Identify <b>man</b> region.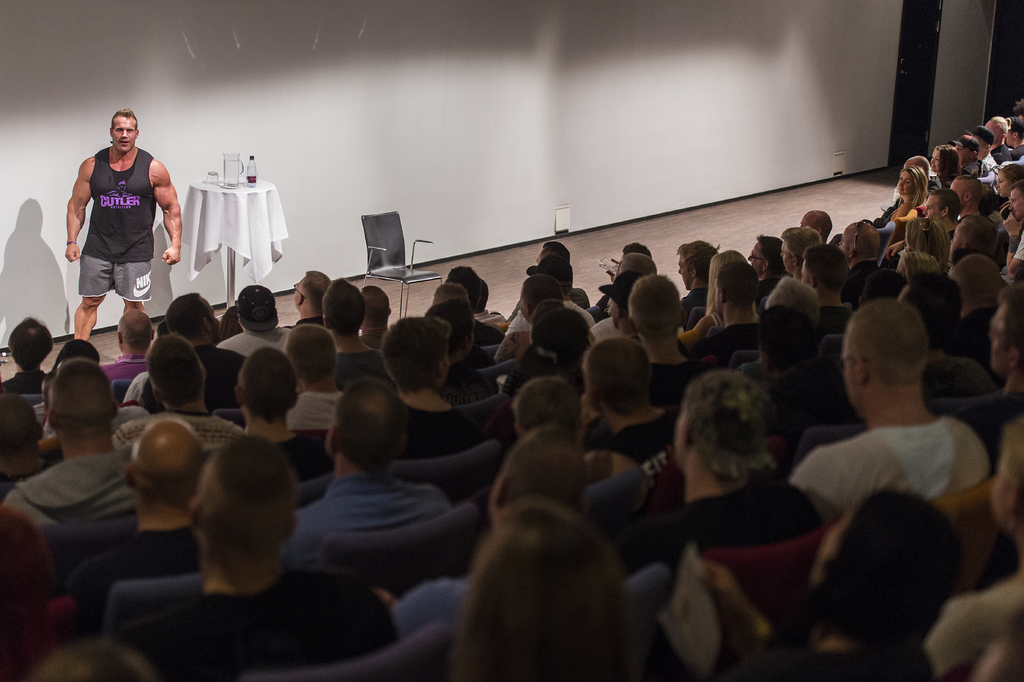
Region: {"x1": 801, "y1": 210, "x2": 833, "y2": 233}.
